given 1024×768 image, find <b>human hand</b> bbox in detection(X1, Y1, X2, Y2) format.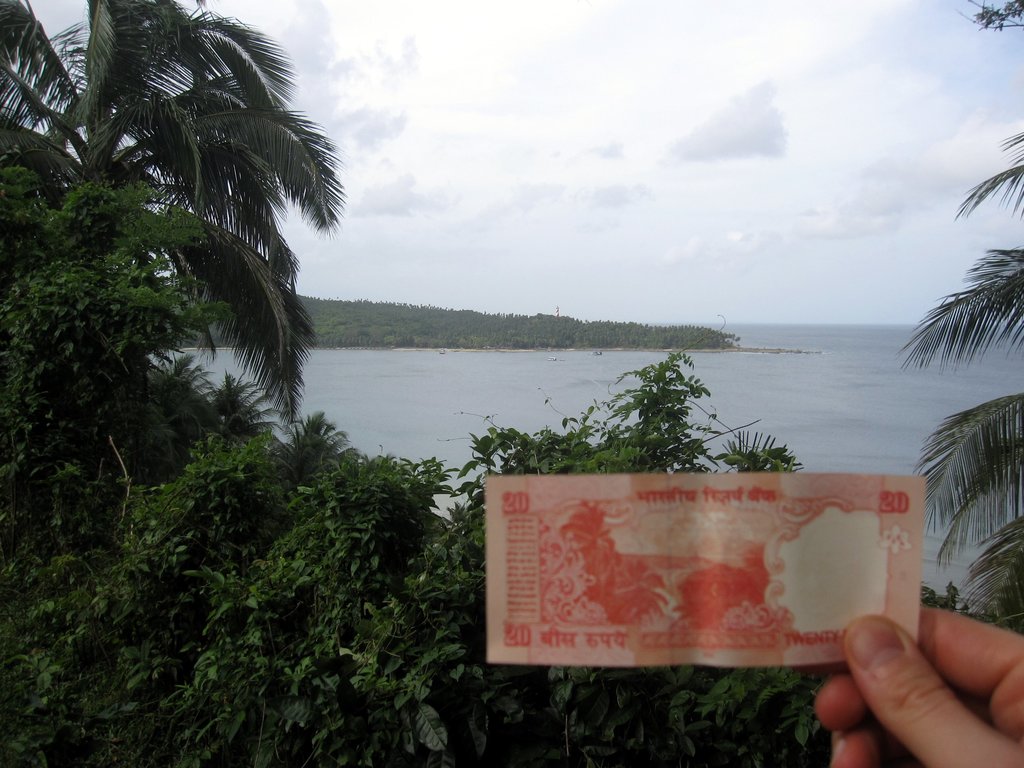
detection(800, 587, 1023, 764).
